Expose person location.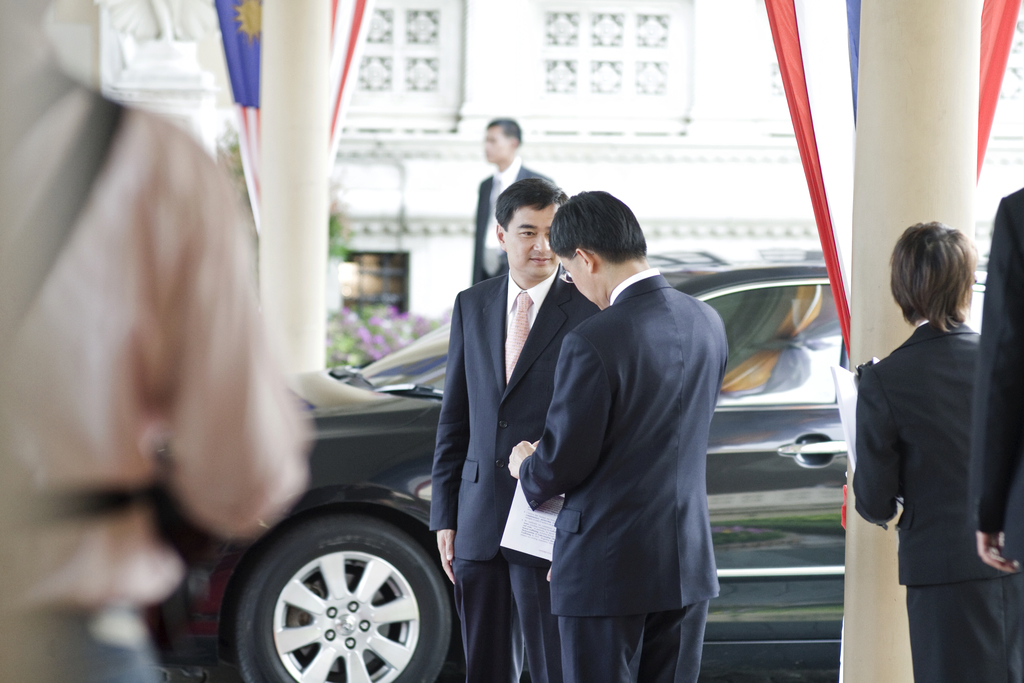
Exposed at 513/185/726/682.
